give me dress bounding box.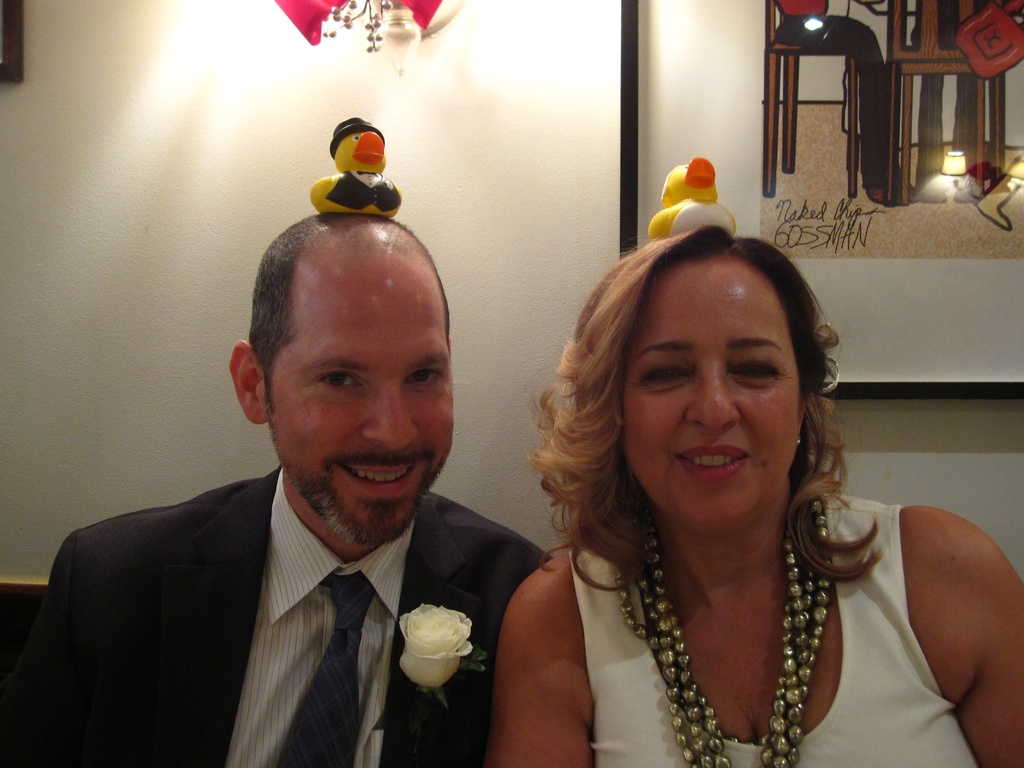
pyautogui.locateOnScreen(522, 407, 946, 767).
